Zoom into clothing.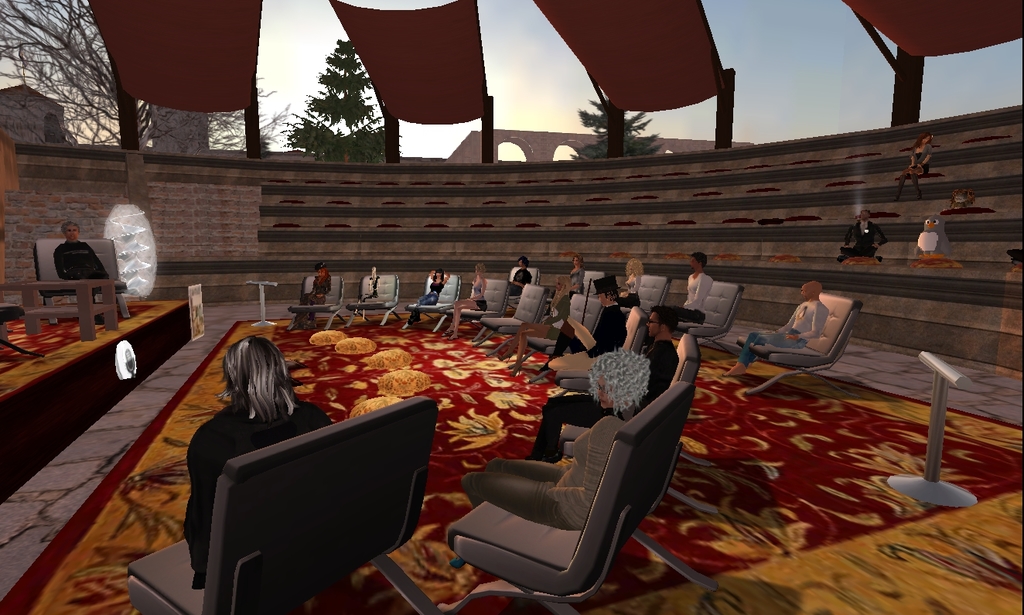
Zoom target: {"x1": 653, "y1": 273, "x2": 711, "y2": 330}.
